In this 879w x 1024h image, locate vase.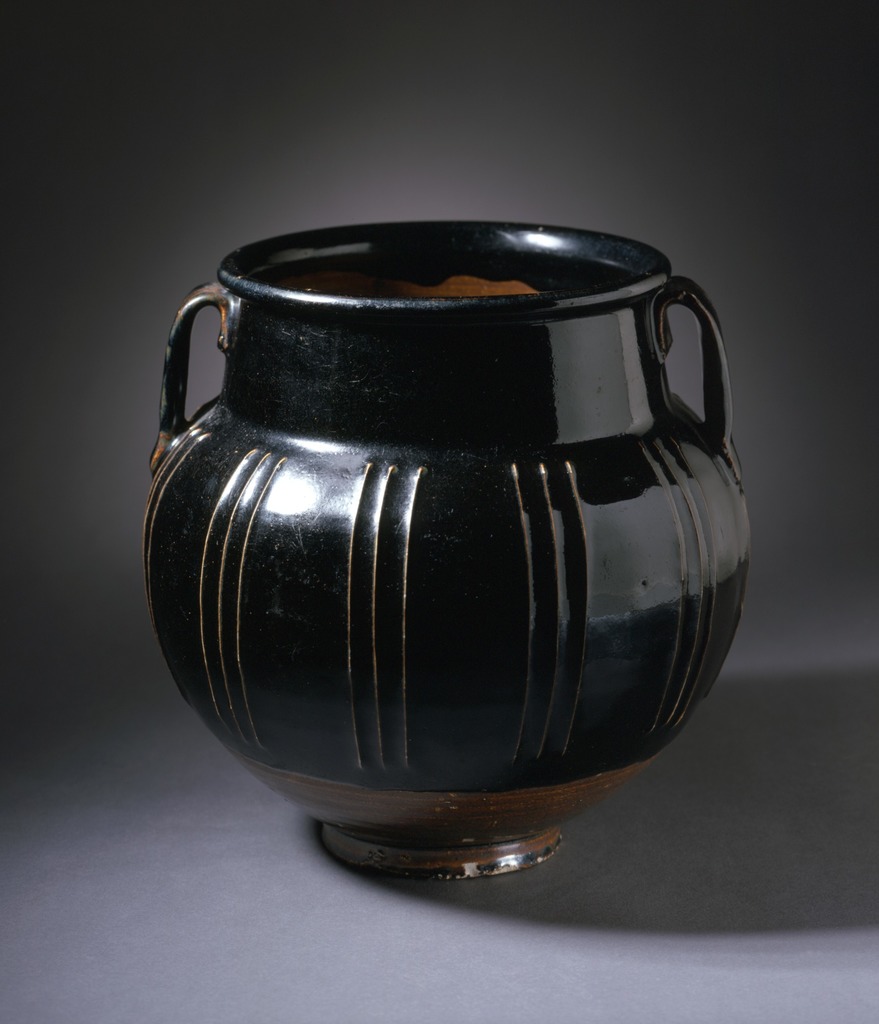
Bounding box: crop(140, 220, 750, 884).
